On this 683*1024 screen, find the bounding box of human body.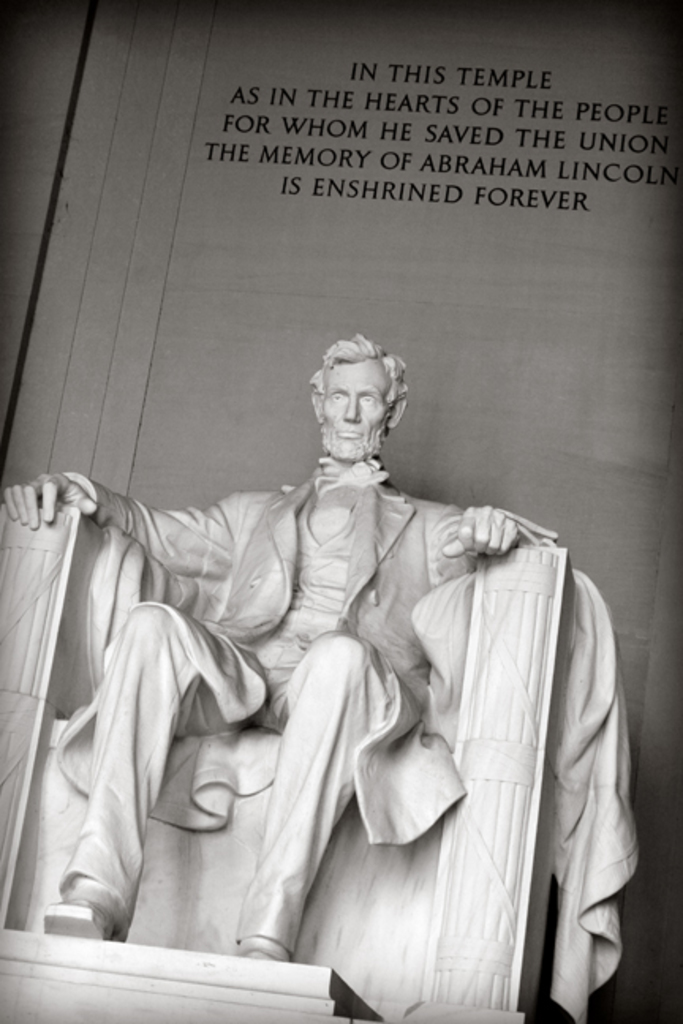
Bounding box: <box>62,357,612,1022</box>.
